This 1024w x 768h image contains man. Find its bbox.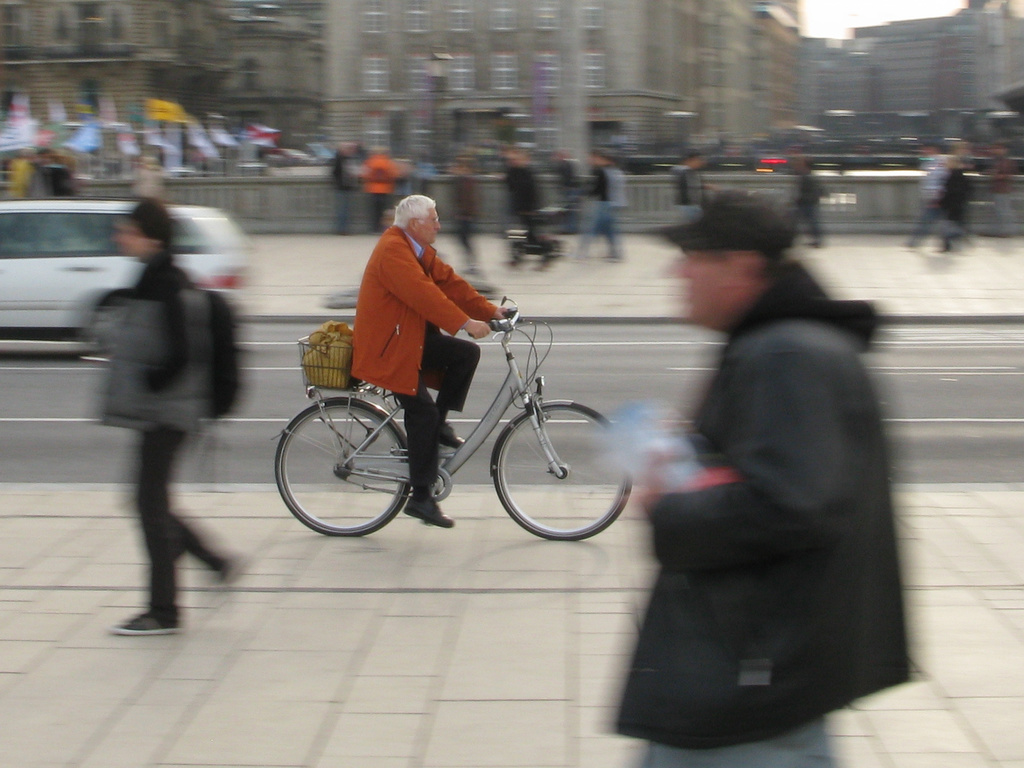
box=[609, 188, 911, 767].
